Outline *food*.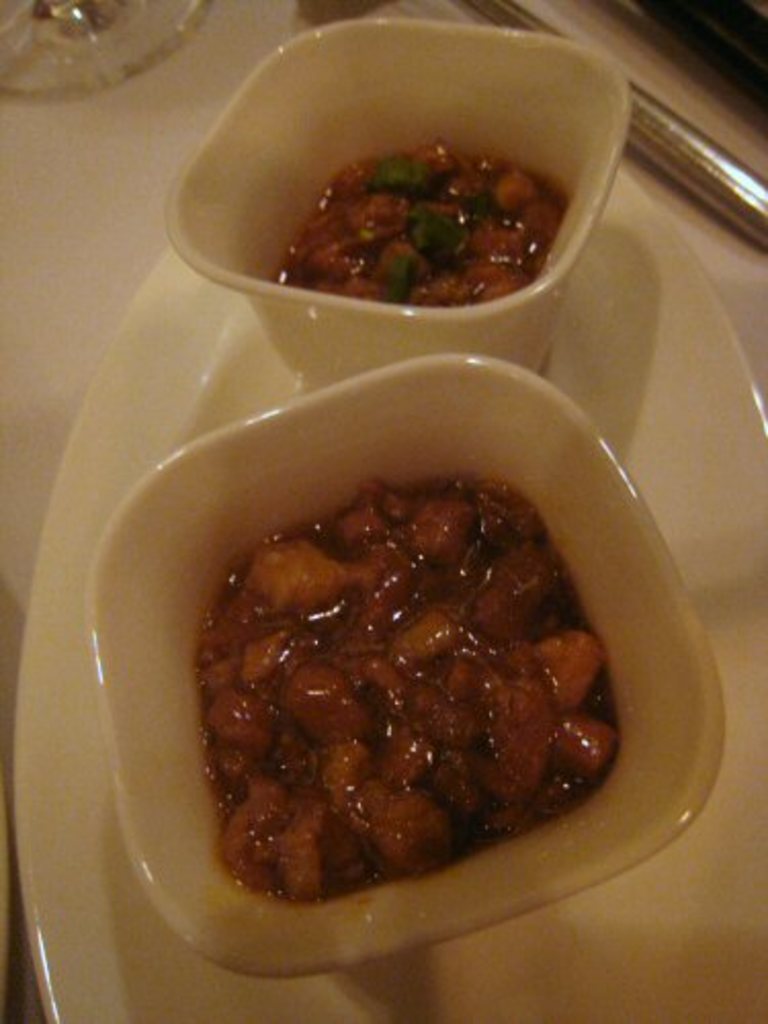
Outline: box(166, 440, 657, 922).
